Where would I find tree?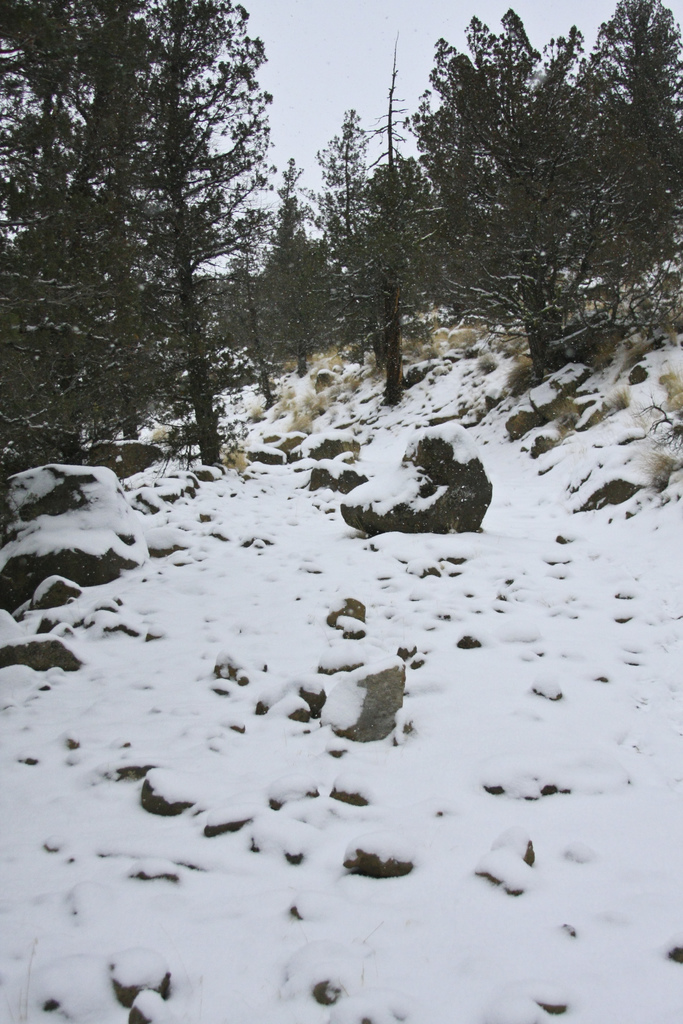
At {"left": 577, "top": 0, "right": 682, "bottom": 348}.
